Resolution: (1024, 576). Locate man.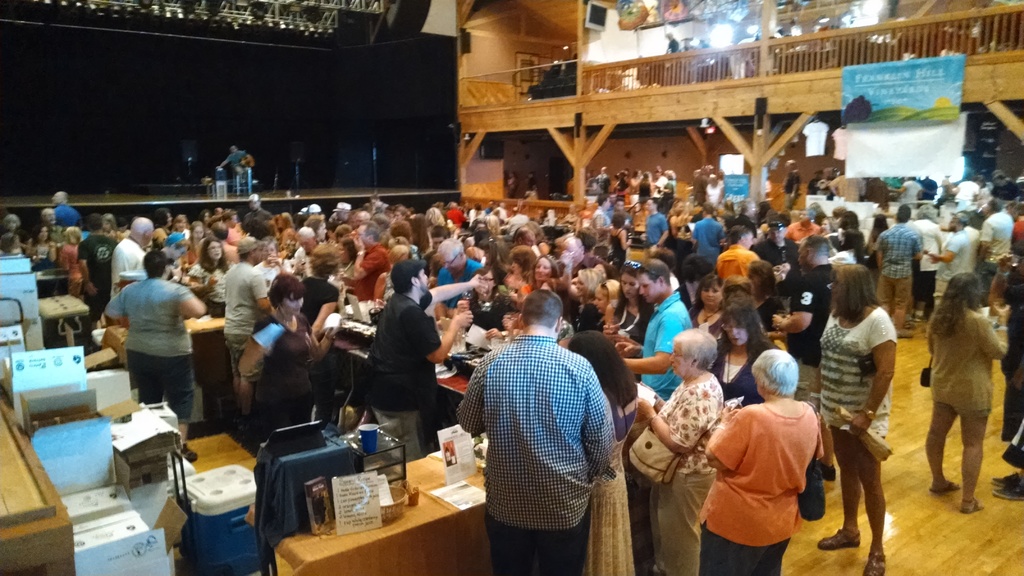
{"x1": 979, "y1": 198, "x2": 1016, "y2": 303}.
